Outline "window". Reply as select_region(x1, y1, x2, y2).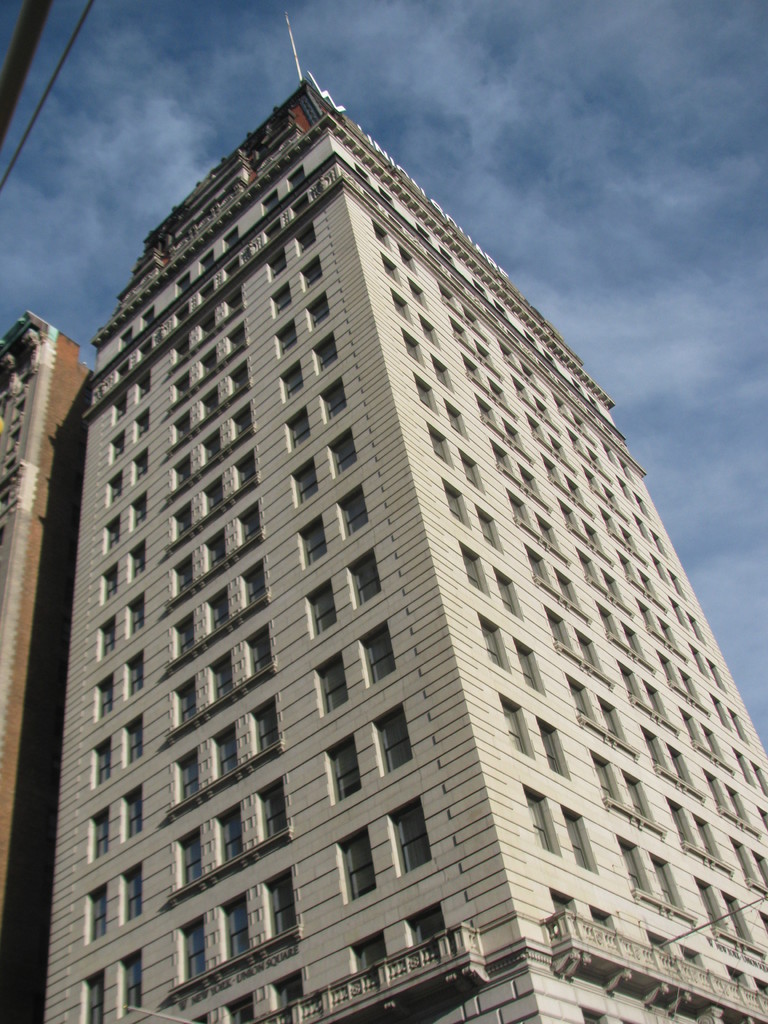
select_region(687, 613, 707, 646).
